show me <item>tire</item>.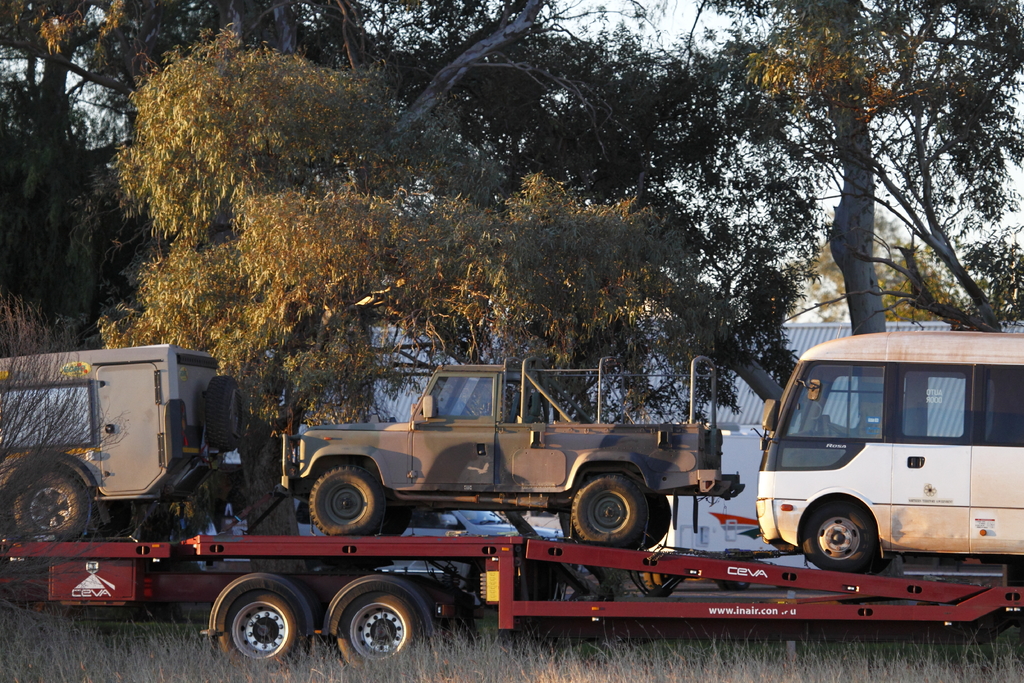
<item>tire</item> is here: BBox(630, 495, 669, 549).
